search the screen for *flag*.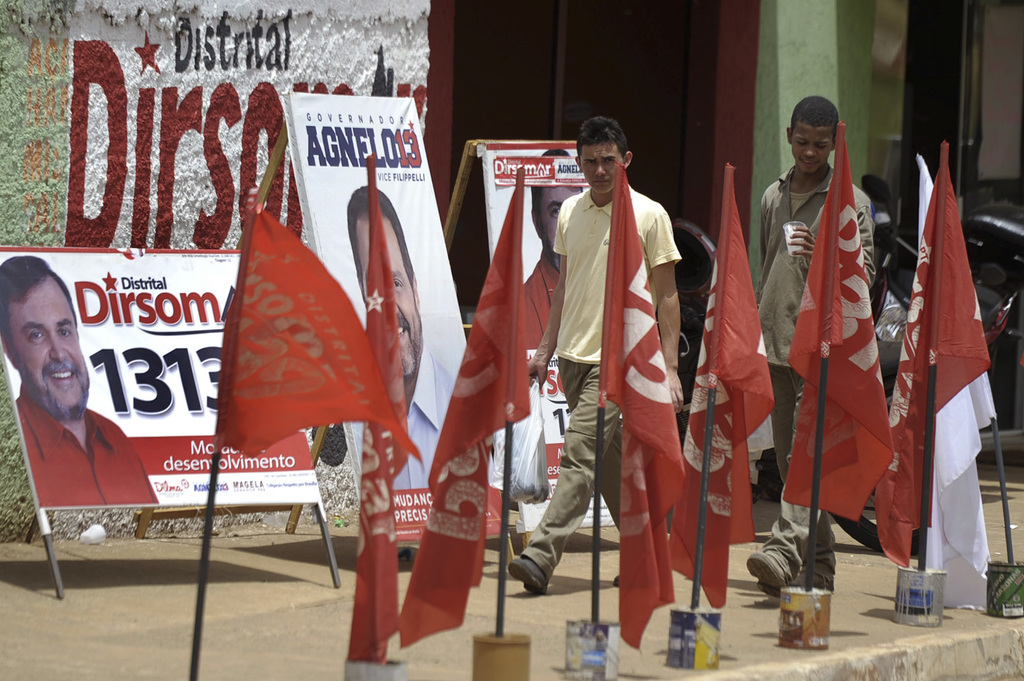
Found at 893,136,992,579.
